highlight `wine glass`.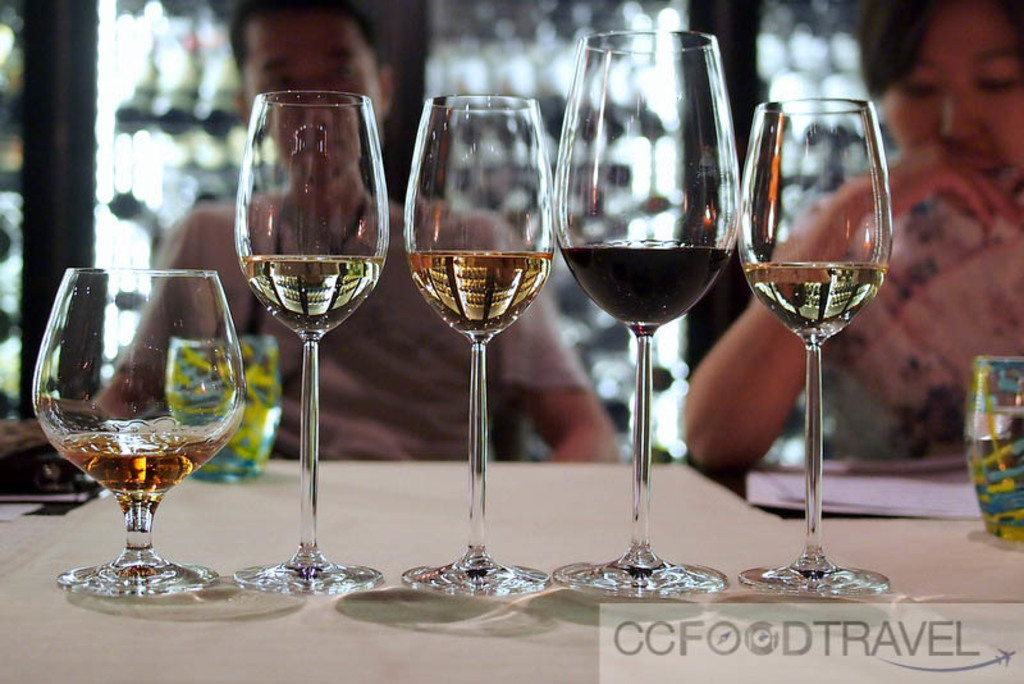
Highlighted region: pyautogui.locateOnScreen(550, 26, 748, 592).
